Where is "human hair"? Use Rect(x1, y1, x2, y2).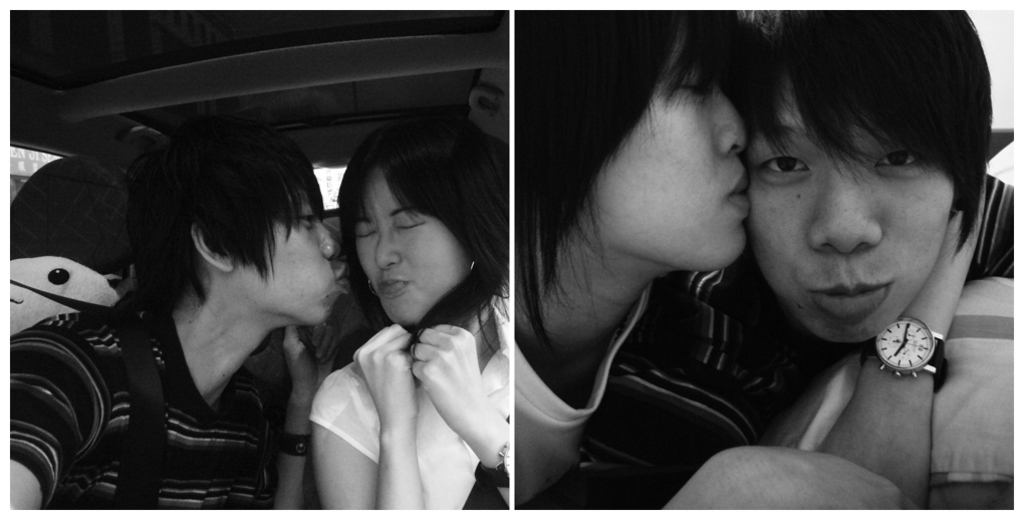
Rect(517, 8, 745, 364).
